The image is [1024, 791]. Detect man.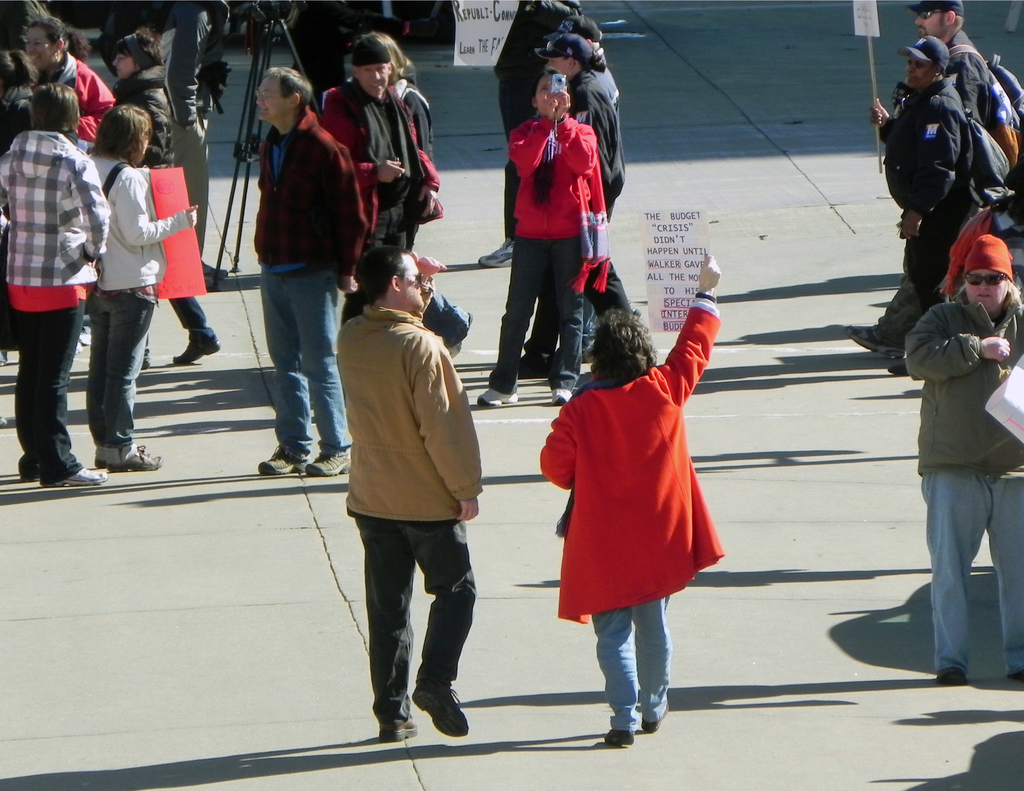
Detection: [x1=256, y1=66, x2=373, y2=477].
